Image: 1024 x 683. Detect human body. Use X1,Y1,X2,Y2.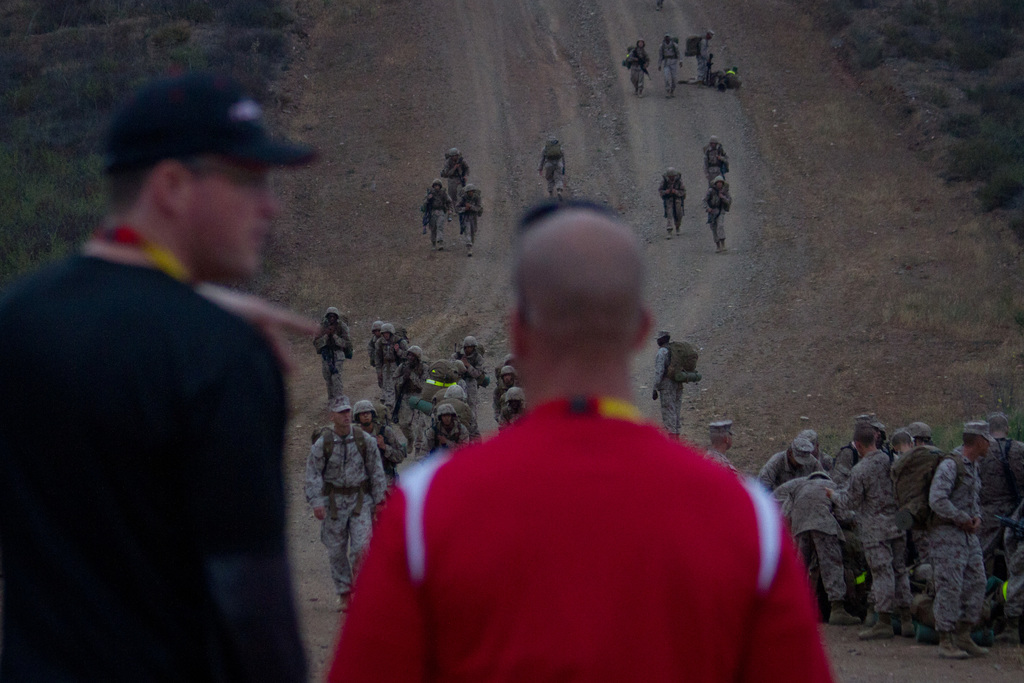
436,150,474,189.
